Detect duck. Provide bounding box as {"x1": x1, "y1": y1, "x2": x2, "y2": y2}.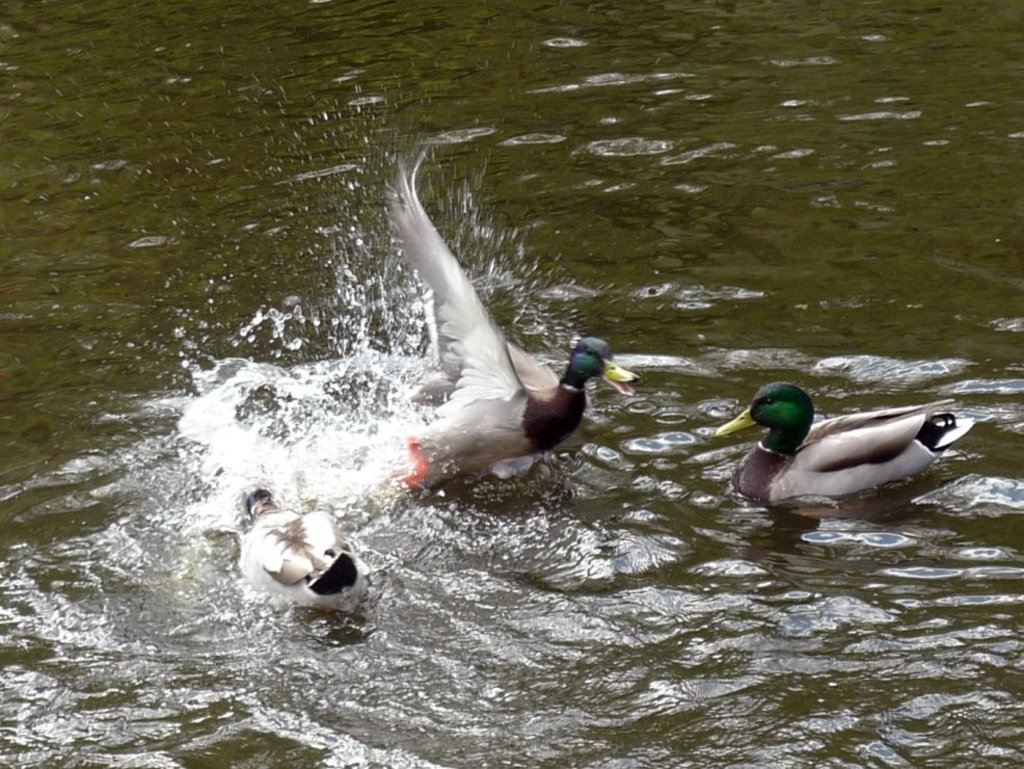
{"x1": 710, "y1": 374, "x2": 971, "y2": 510}.
